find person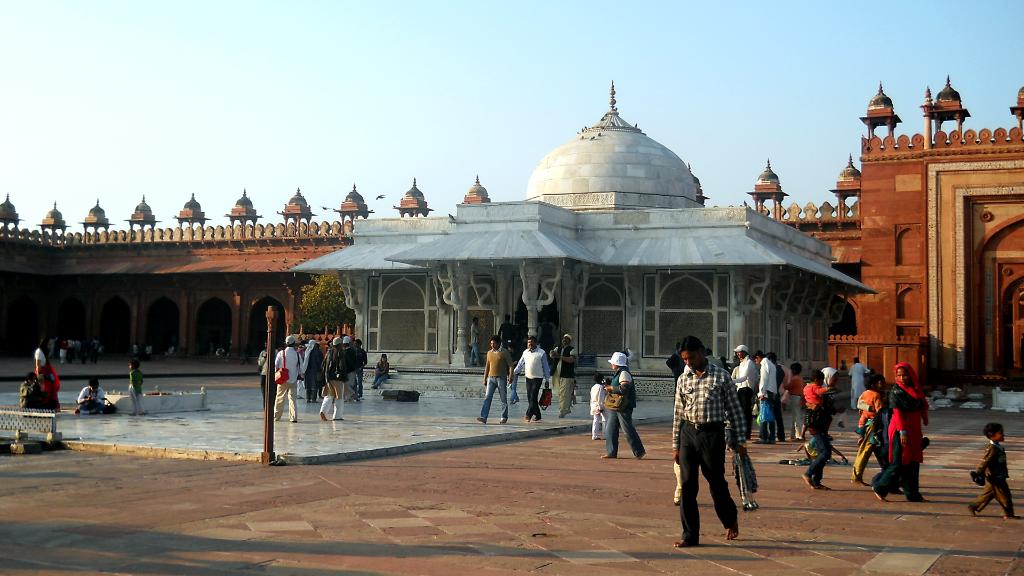
74 376 114 414
